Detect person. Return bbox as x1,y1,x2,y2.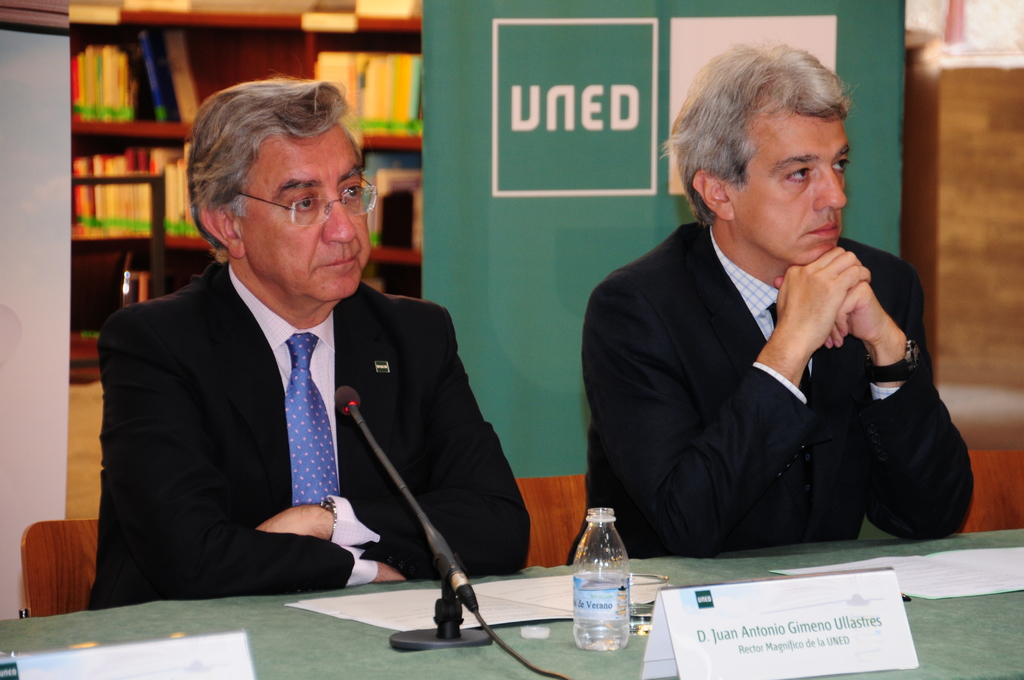
582,31,977,555.
